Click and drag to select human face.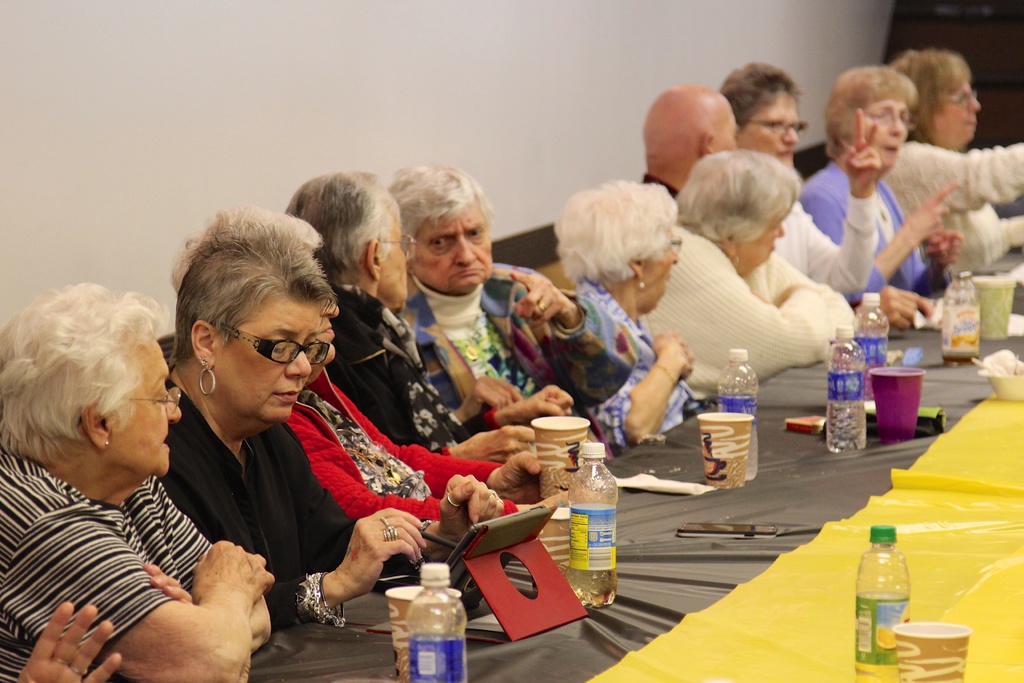
Selection: [left=737, top=199, right=785, bottom=274].
